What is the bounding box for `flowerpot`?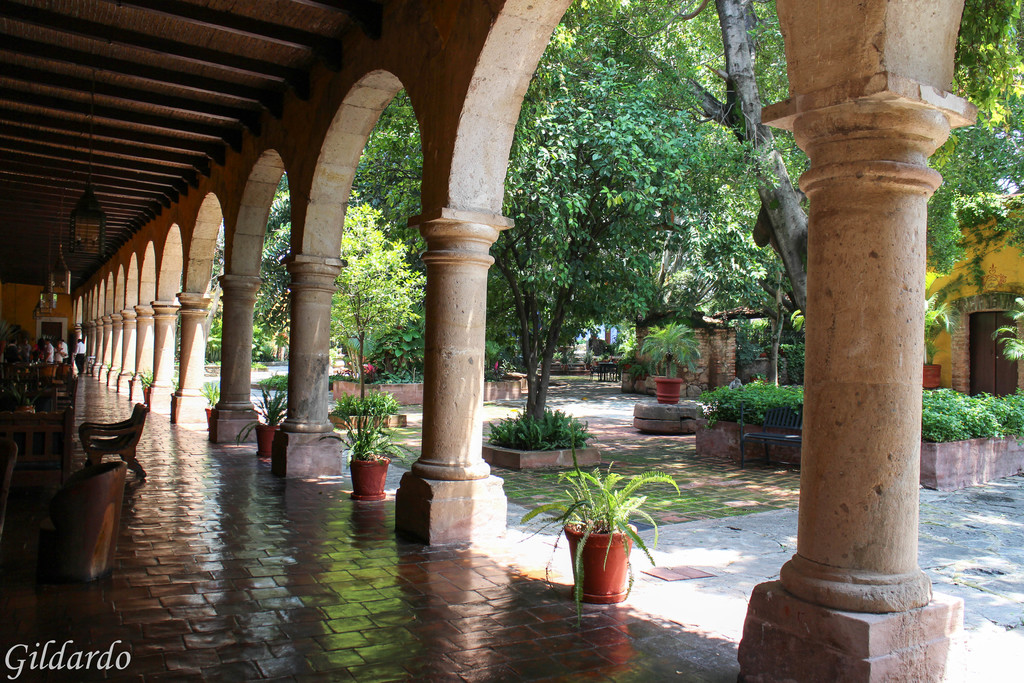
(x1=564, y1=522, x2=636, y2=606).
